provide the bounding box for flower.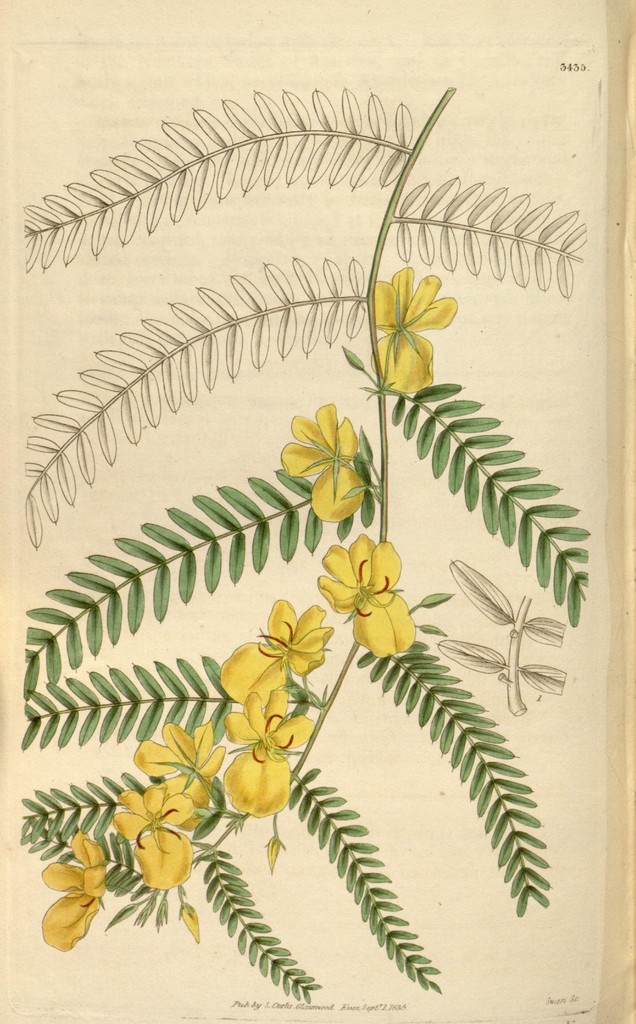
321,534,415,659.
